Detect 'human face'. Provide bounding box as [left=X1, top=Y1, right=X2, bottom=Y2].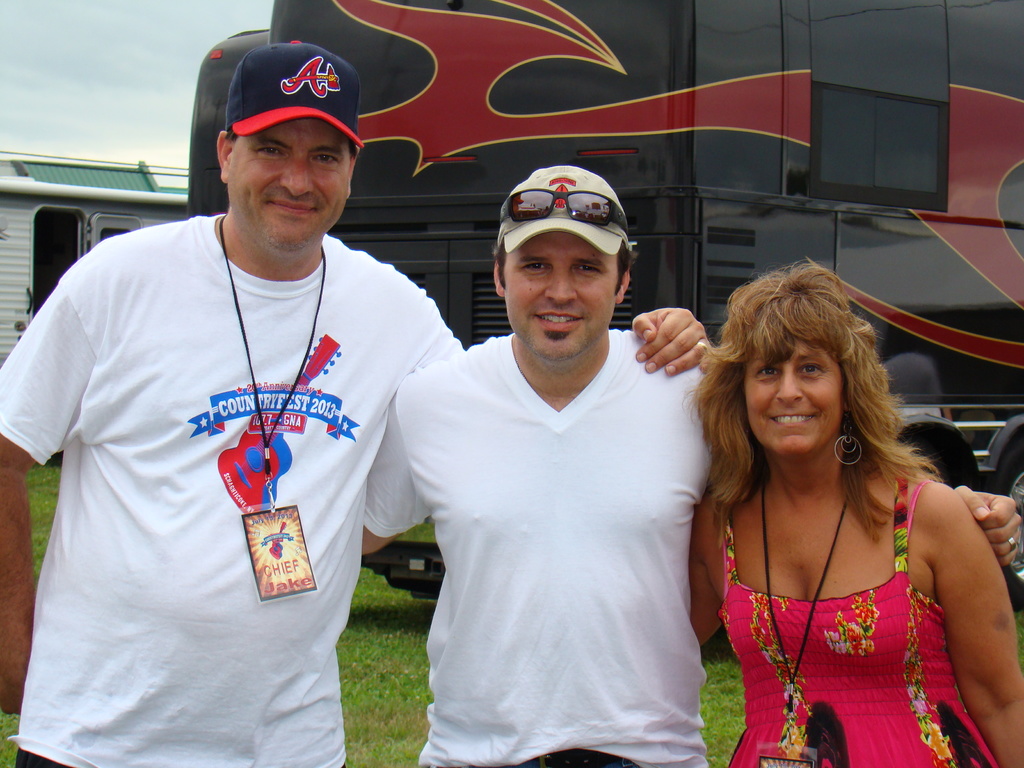
[left=739, top=332, right=843, bottom=461].
